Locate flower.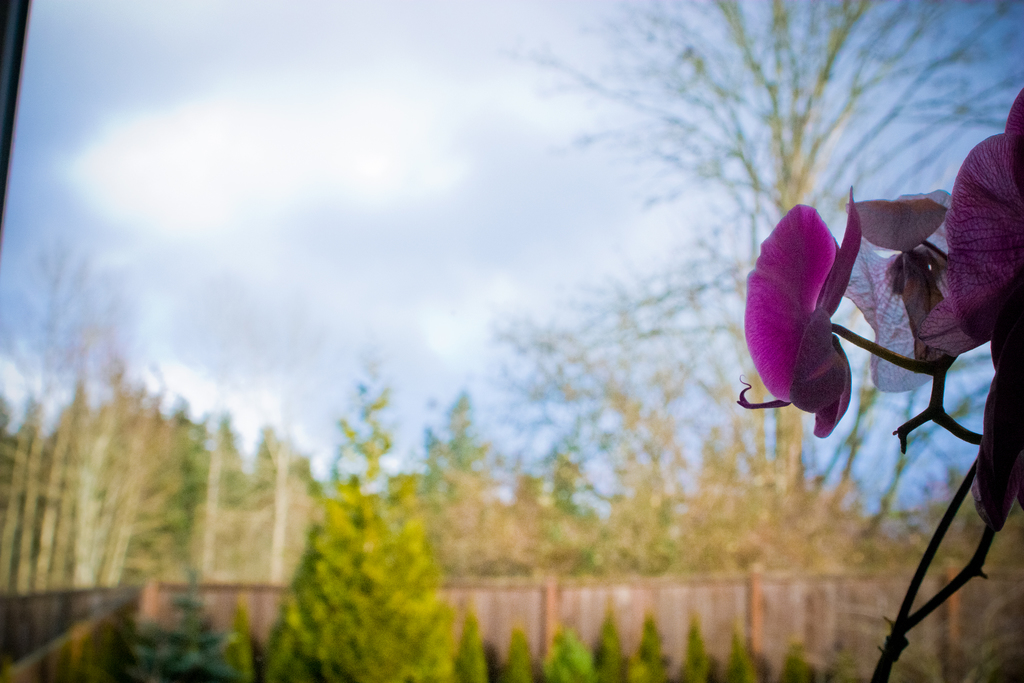
Bounding box: bbox(756, 180, 879, 421).
